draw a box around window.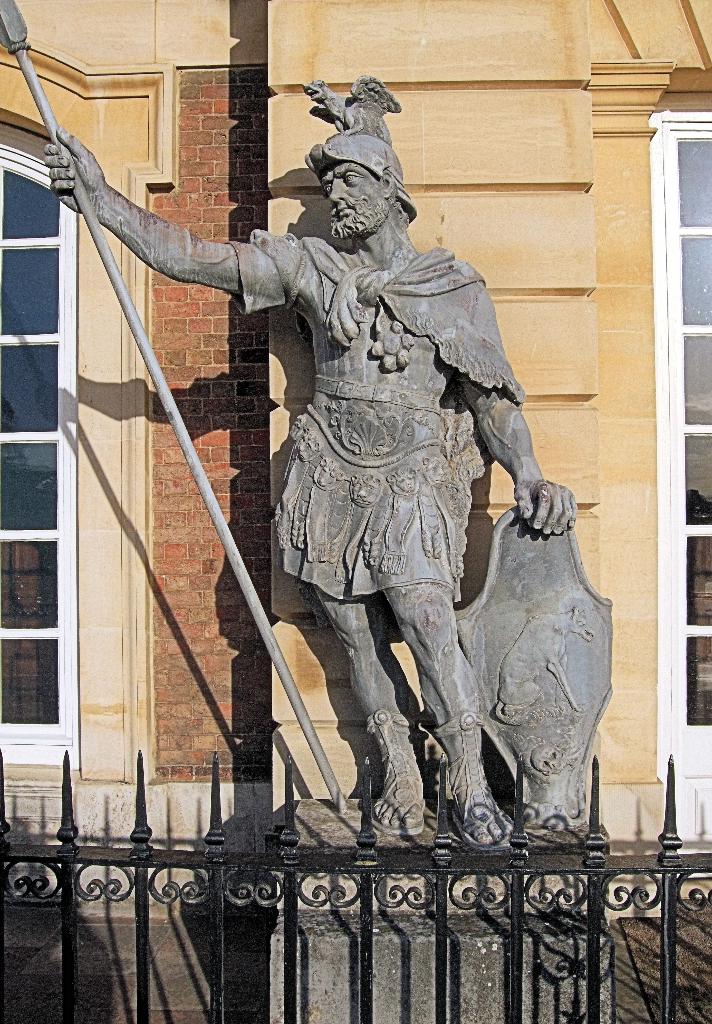
x1=0 y1=161 x2=63 y2=755.
